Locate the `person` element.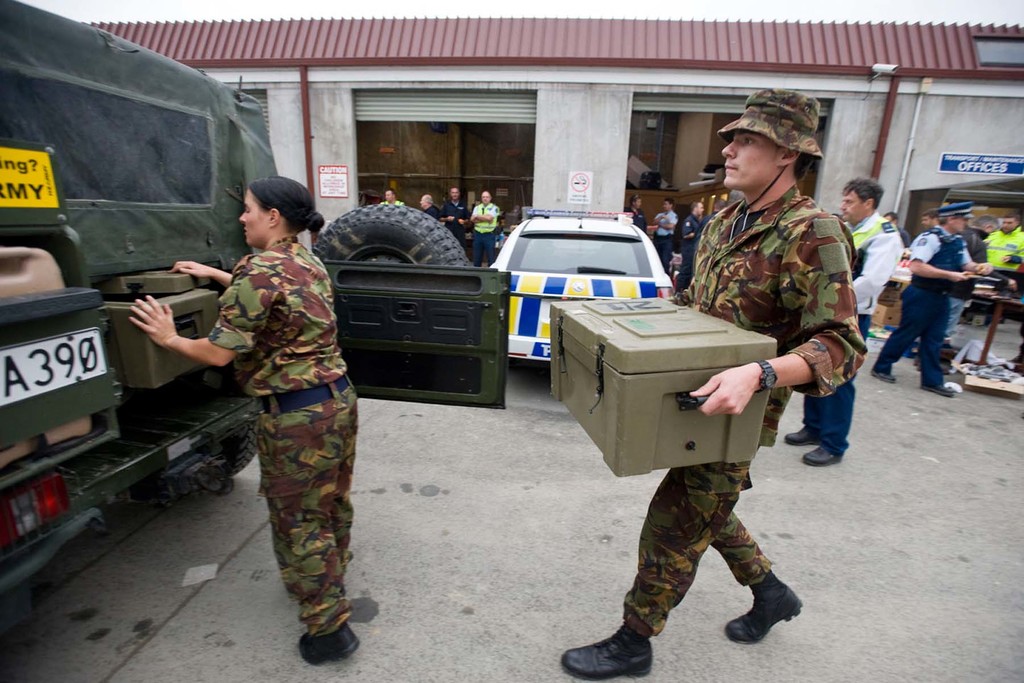
Element bbox: locate(650, 195, 678, 275).
